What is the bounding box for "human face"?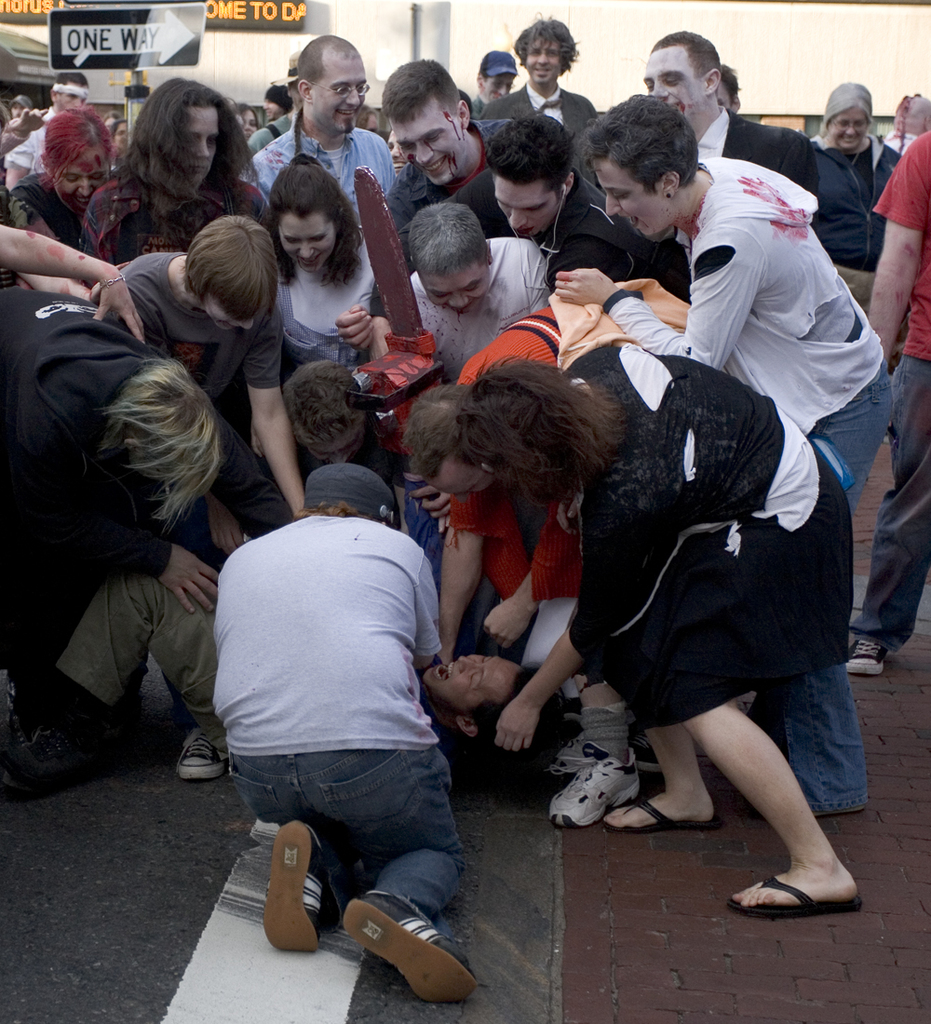
603,160,670,243.
